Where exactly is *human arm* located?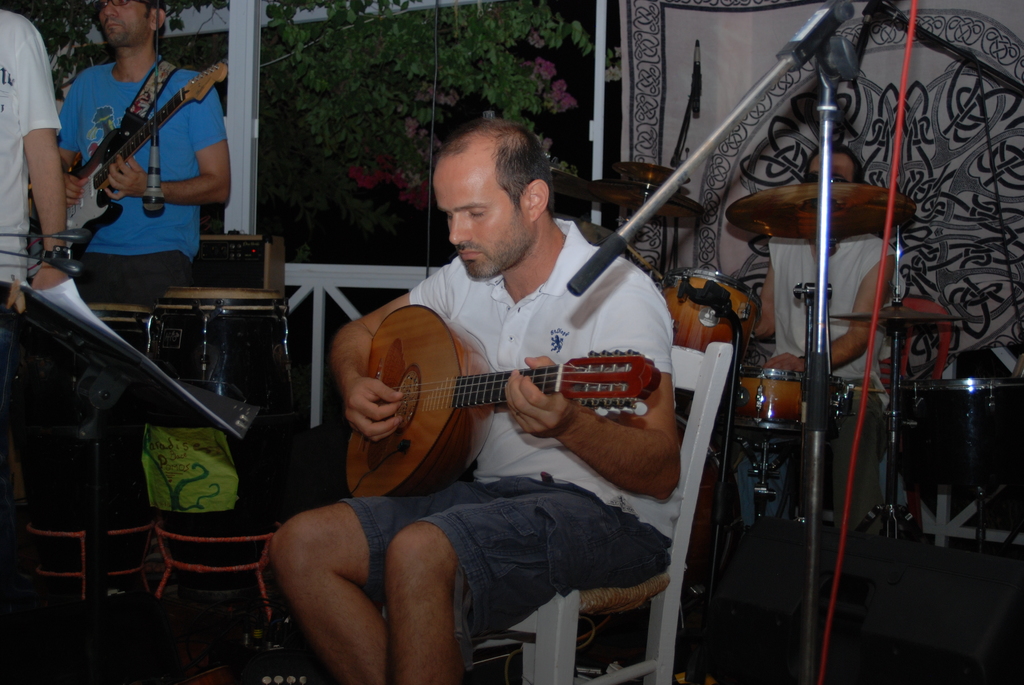
Its bounding box is box(513, 280, 683, 503).
